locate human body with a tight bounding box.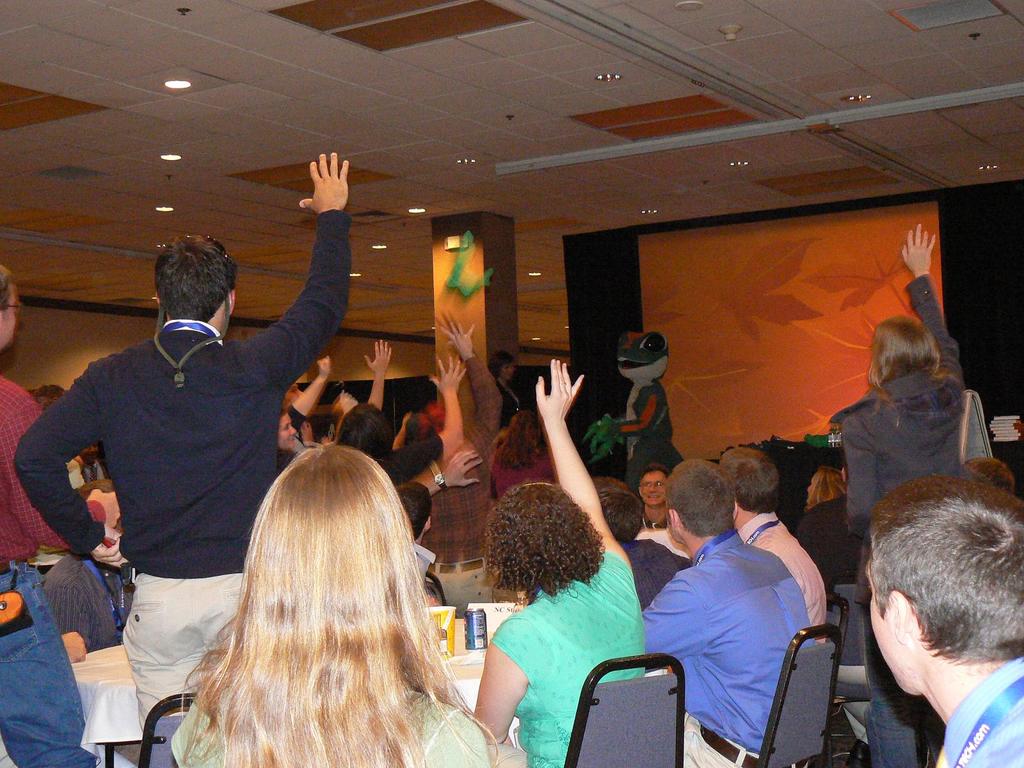
detection(838, 223, 969, 767).
